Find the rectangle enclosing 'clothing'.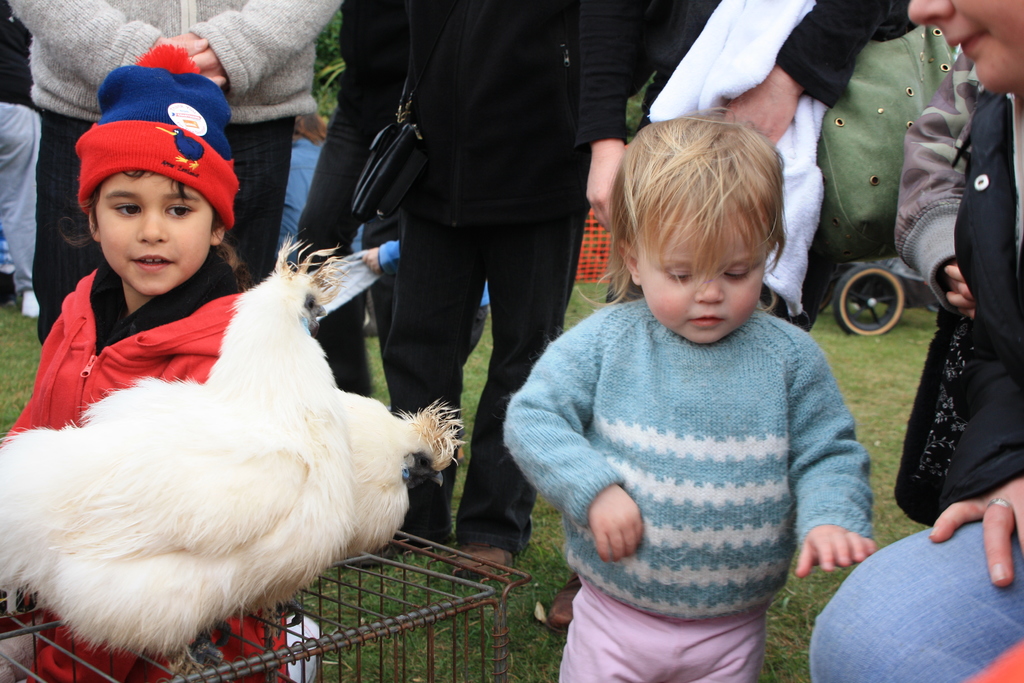
522, 249, 887, 661.
